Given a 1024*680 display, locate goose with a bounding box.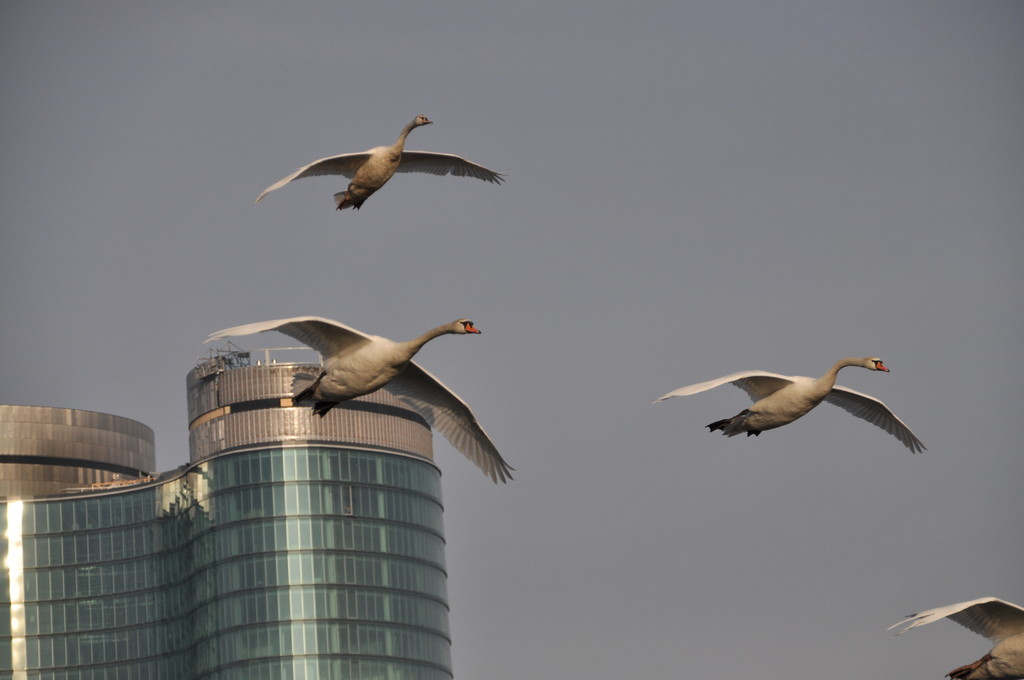
Located: box(255, 117, 502, 213).
